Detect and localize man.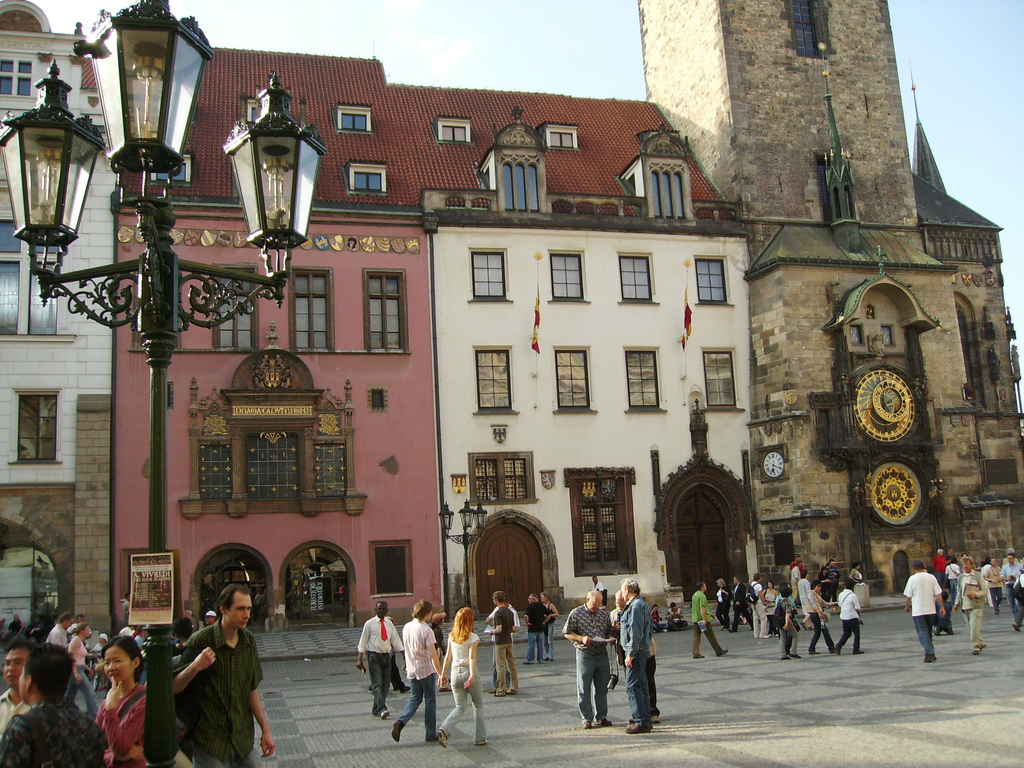
Localized at pyautogui.locateOnScreen(522, 594, 552, 662).
